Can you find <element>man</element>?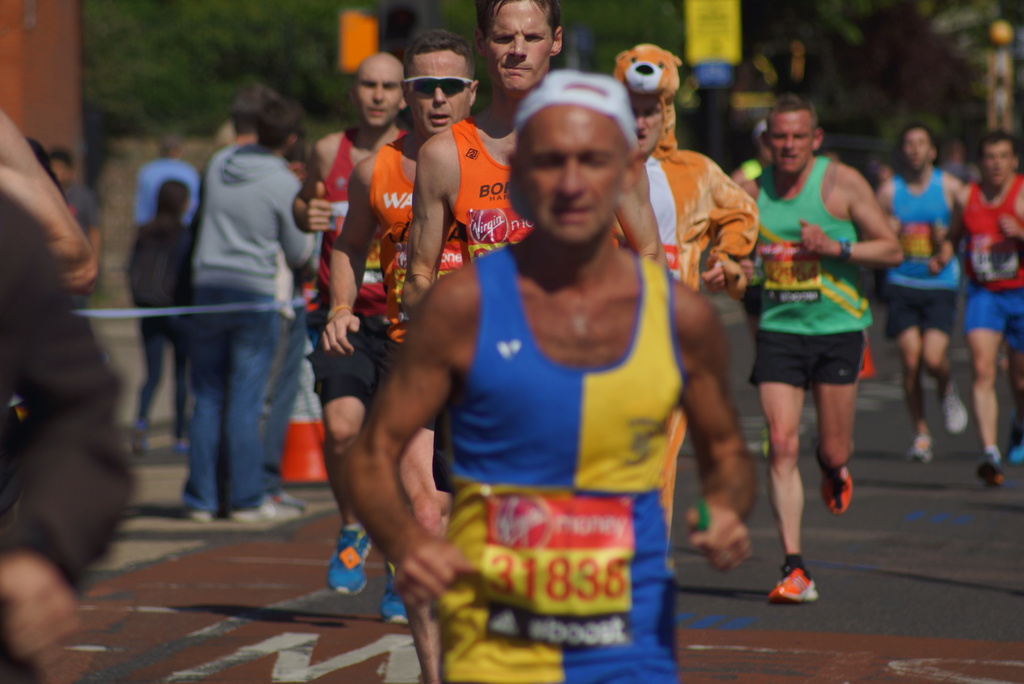
Yes, bounding box: locate(132, 137, 199, 292).
